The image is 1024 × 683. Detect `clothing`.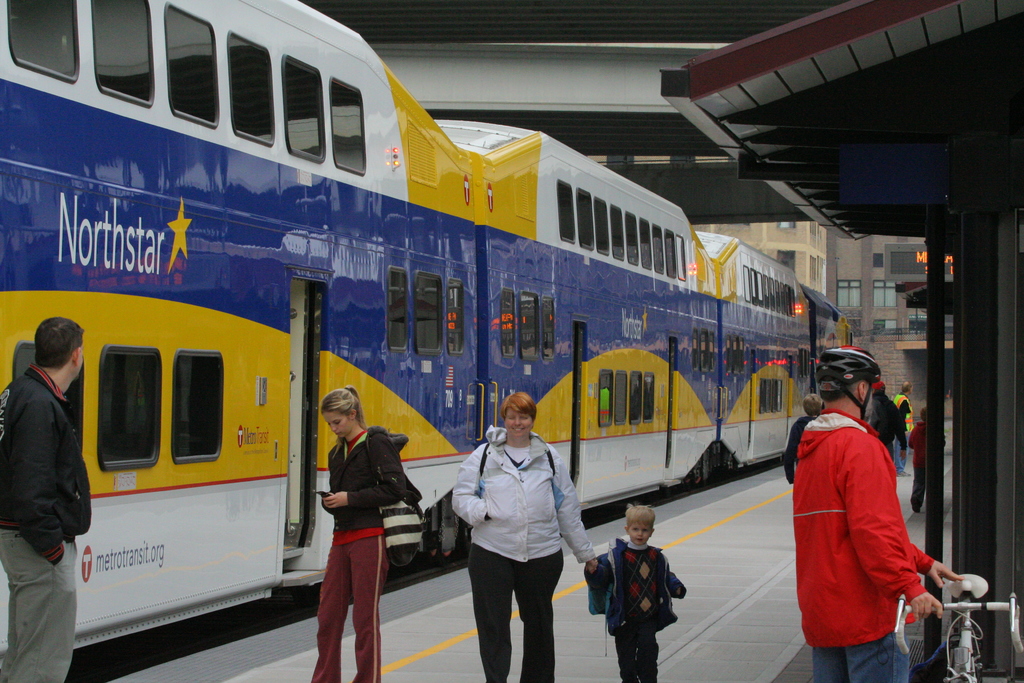
Detection: x1=909 y1=423 x2=933 y2=513.
